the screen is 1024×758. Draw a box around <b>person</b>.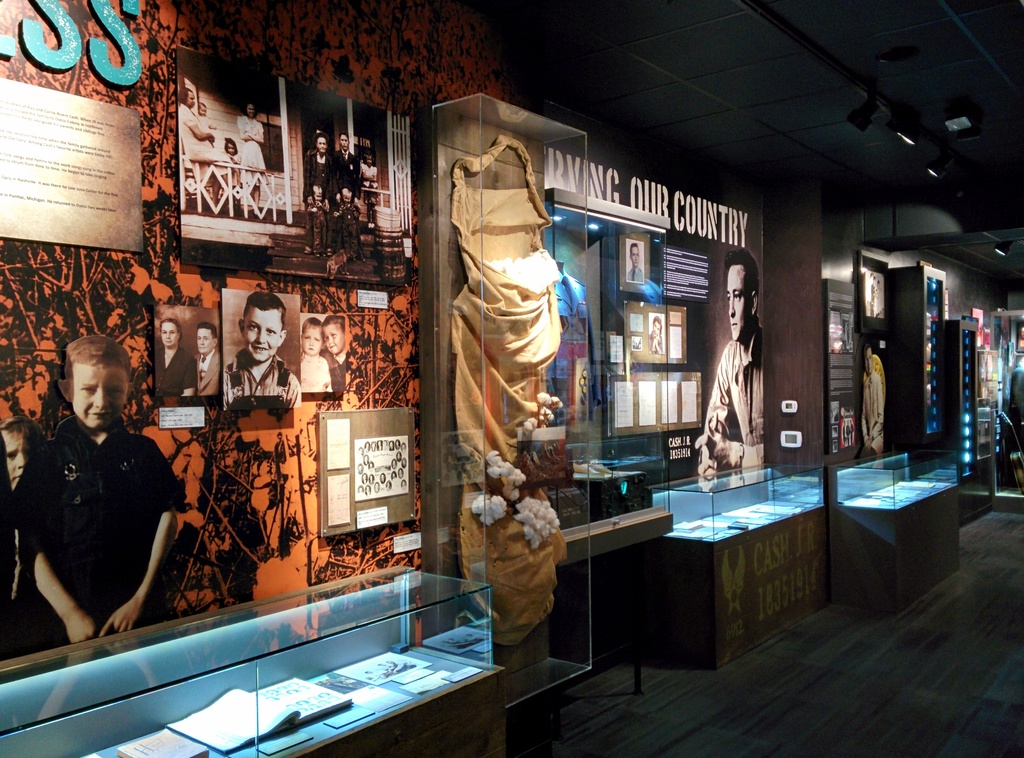
<region>148, 310, 200, 396</region>.
